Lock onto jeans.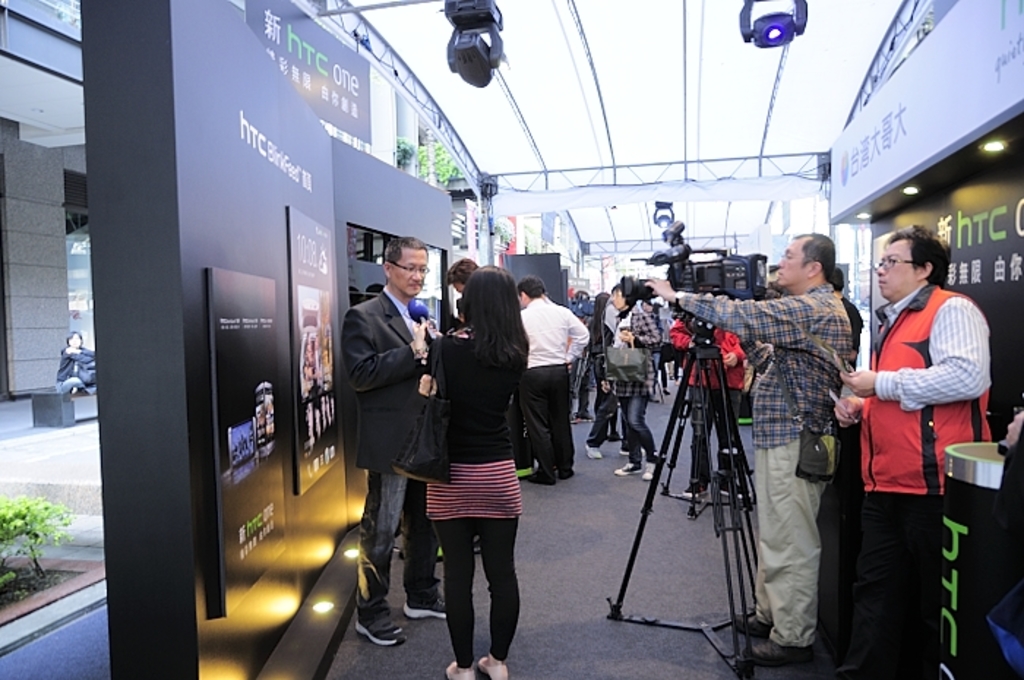
Locked: [left=355, top=464, right=433, bottom=638].
